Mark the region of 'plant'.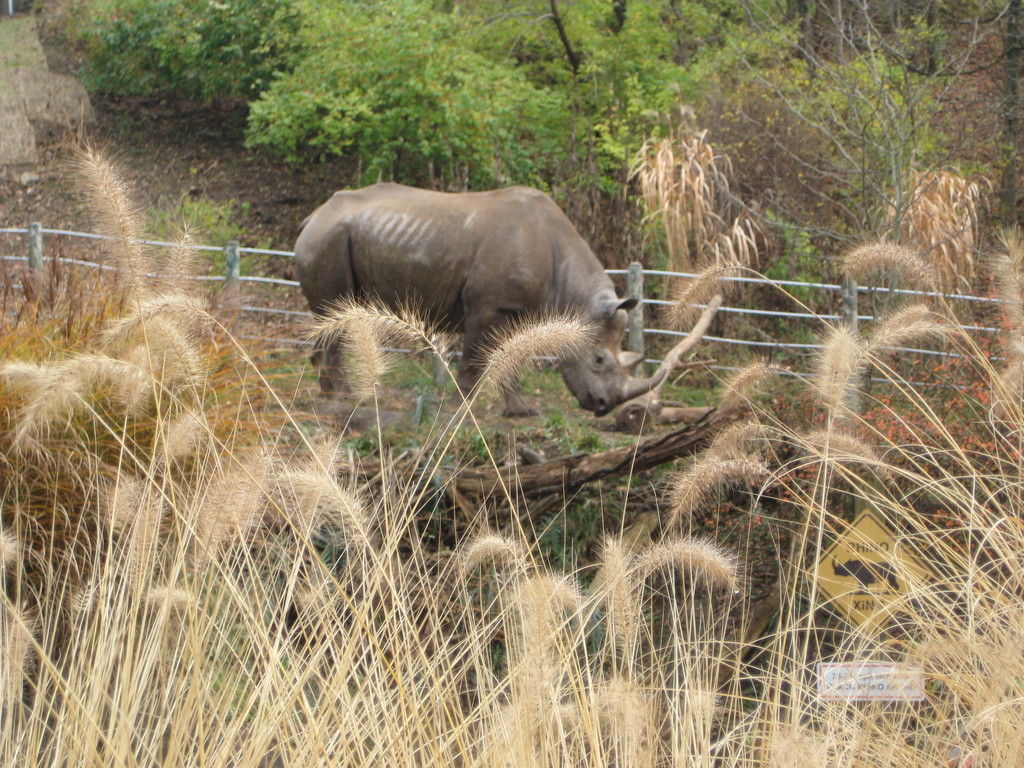
Region: l=690, t=266, r=1023, b=607.
